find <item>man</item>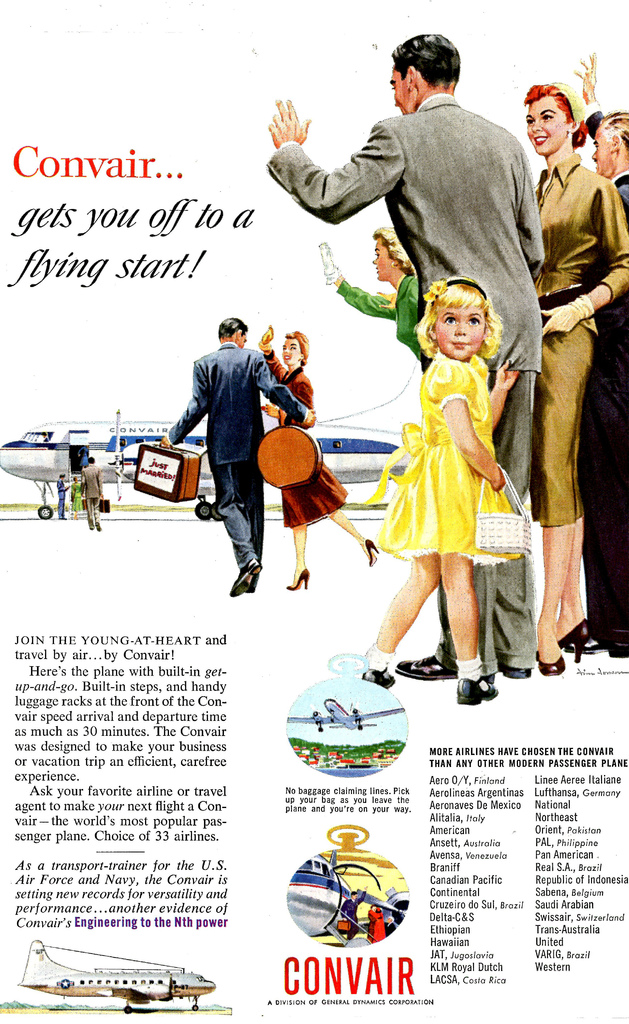
box(78, 460, 104, 533)
